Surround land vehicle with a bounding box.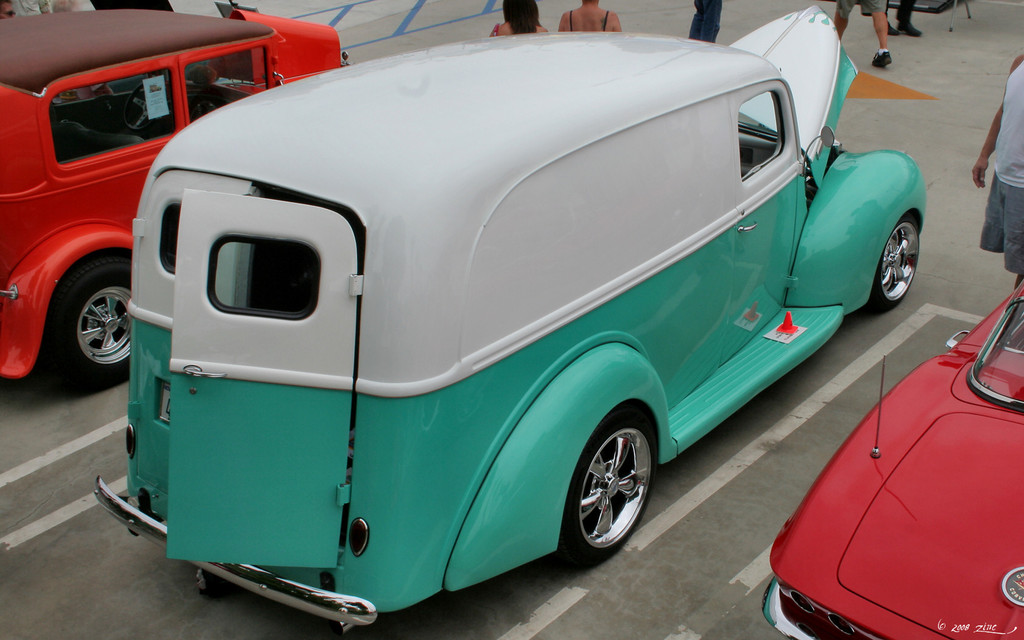
bbox=(0, 4, 354, 392).
